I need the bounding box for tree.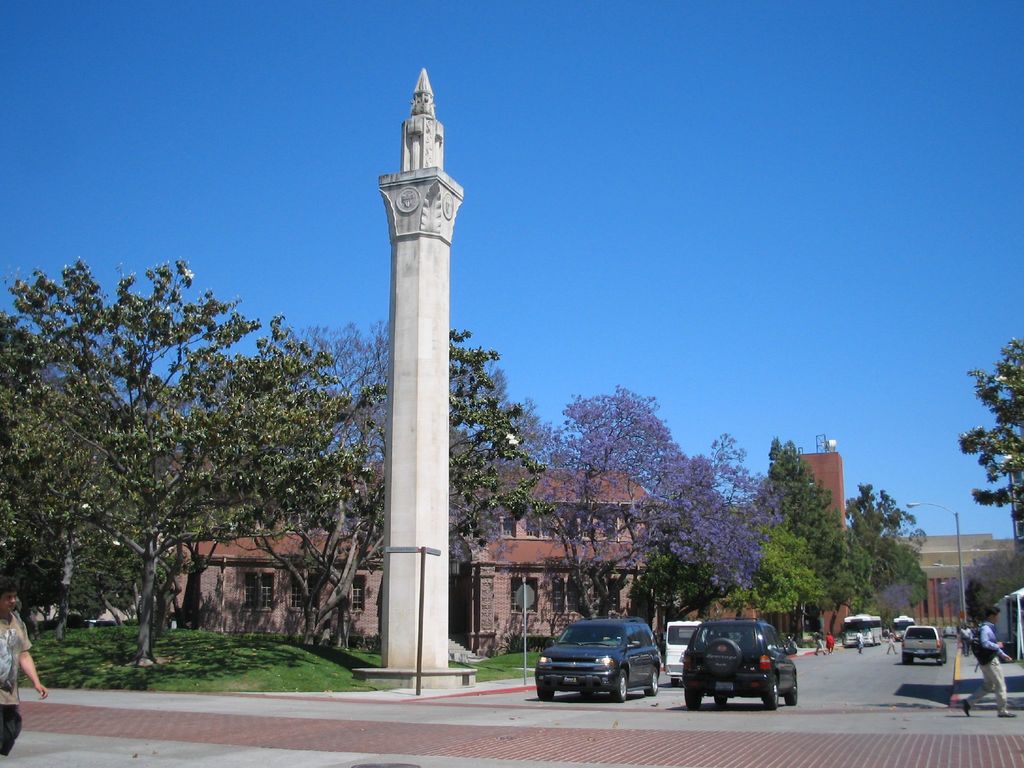
Here it is: detection(529, 374, 758, 624).
